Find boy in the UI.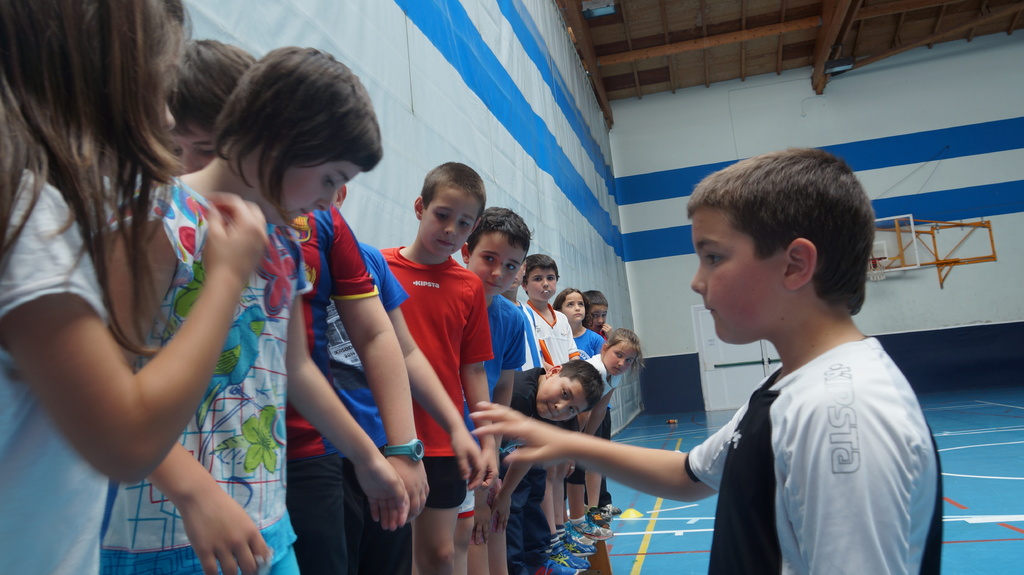
UI element at x1=522, y1=256, x2=595, y2=572.
